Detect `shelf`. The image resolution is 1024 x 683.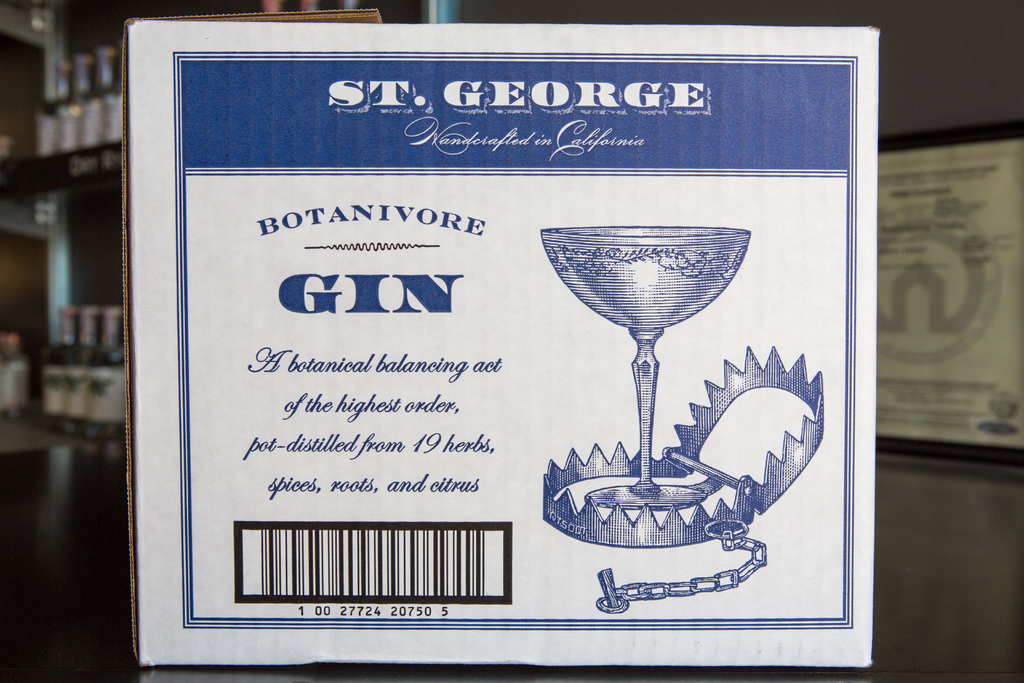
x1=14, y1=63, x2=130, y2=204.
